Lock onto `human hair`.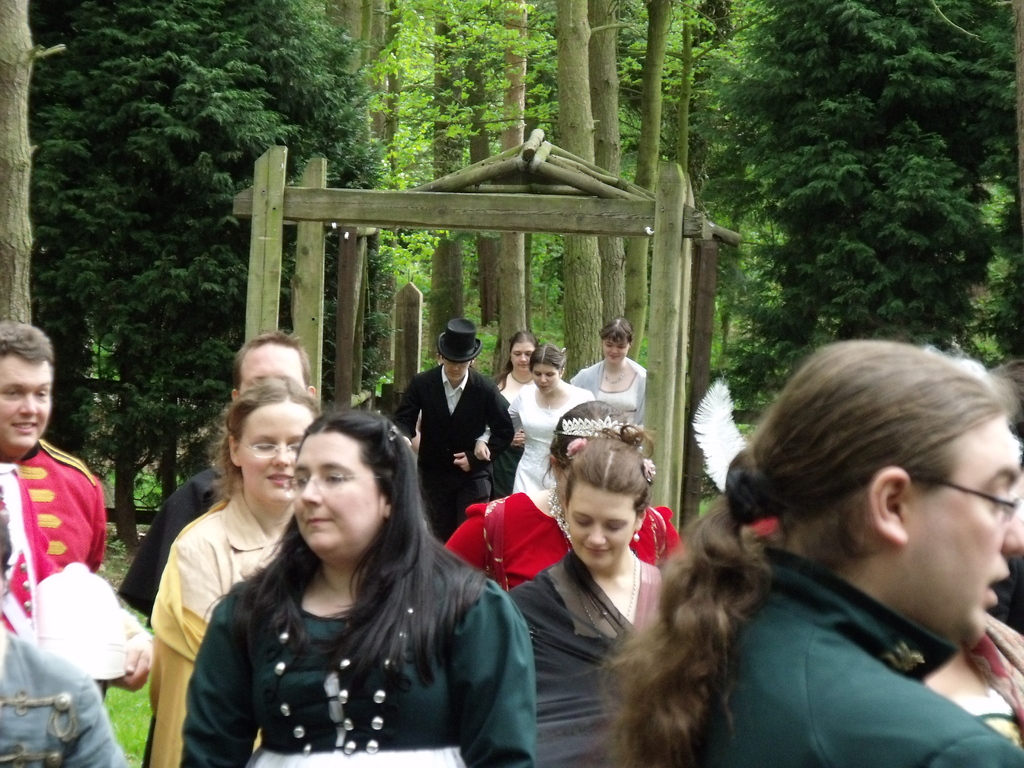
Locked: select_region(234, 328, 314, 390).
